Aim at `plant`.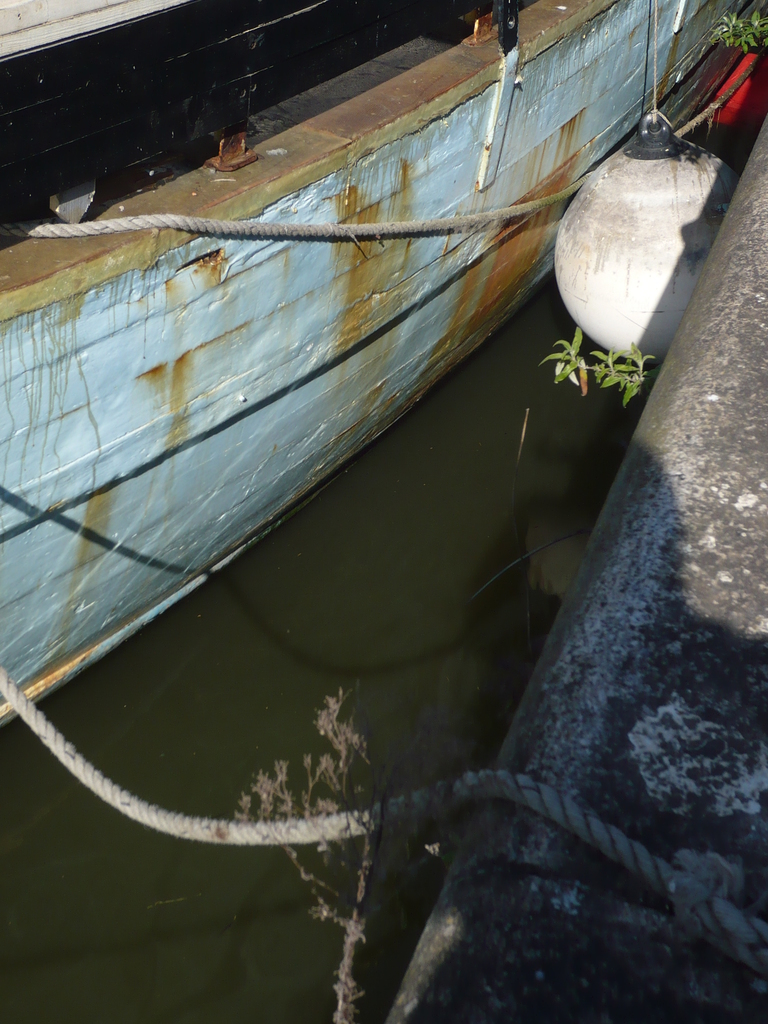
Aimed at [550, 318, 645, 404].
